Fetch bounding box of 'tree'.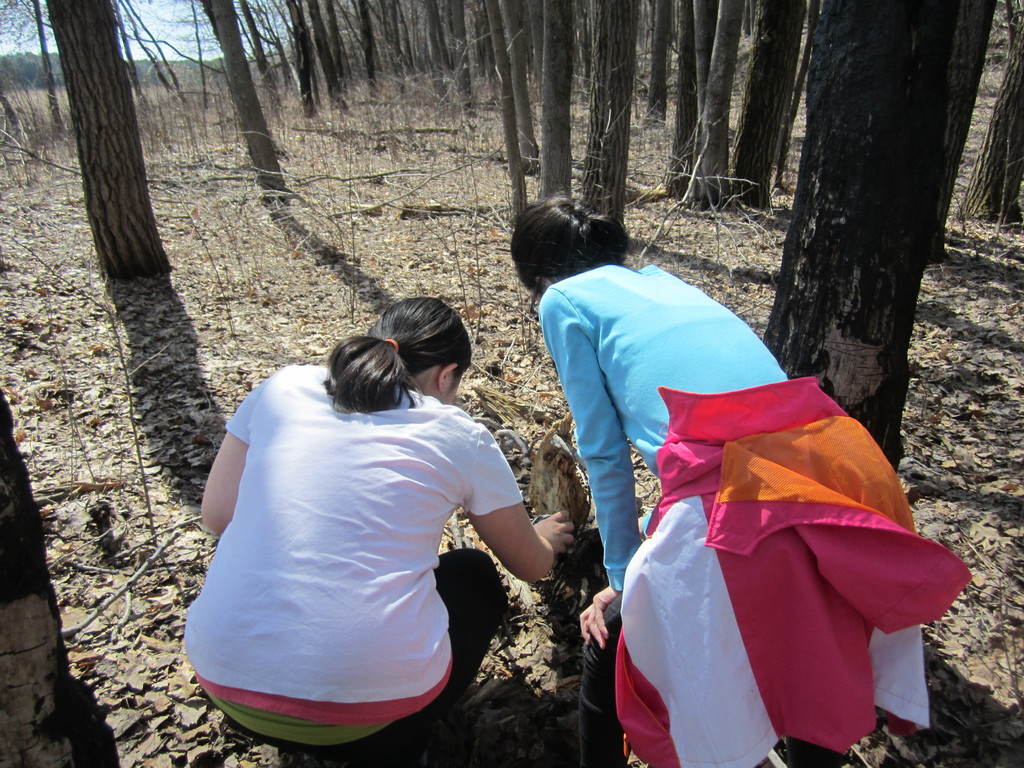
Bbox: (left=471, top=0, right=531, bottom=223).
